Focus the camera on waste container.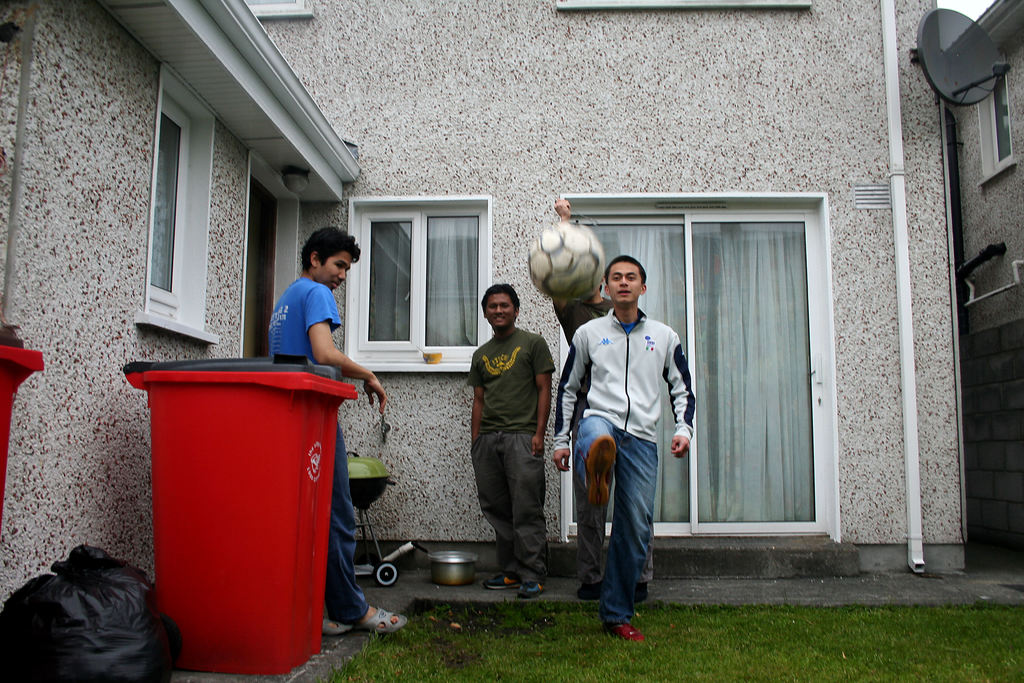
Focus region: bbox=(134, 384, 351, 665).
